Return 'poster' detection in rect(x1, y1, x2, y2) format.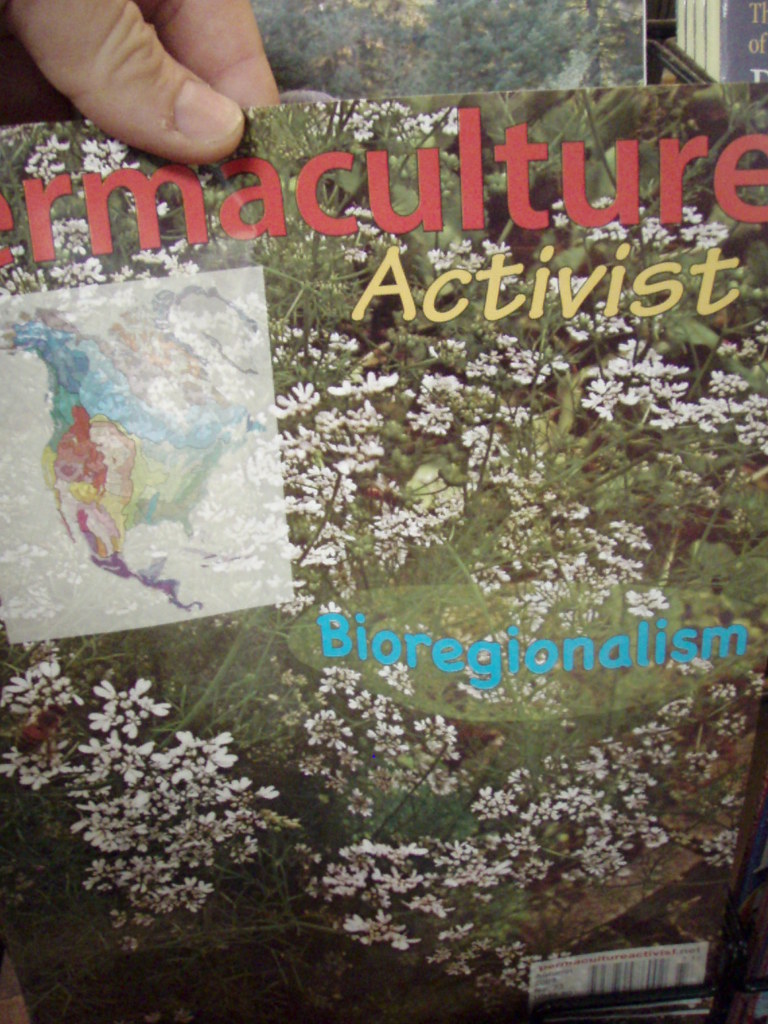
rect(0, 87, 767, 1023).
